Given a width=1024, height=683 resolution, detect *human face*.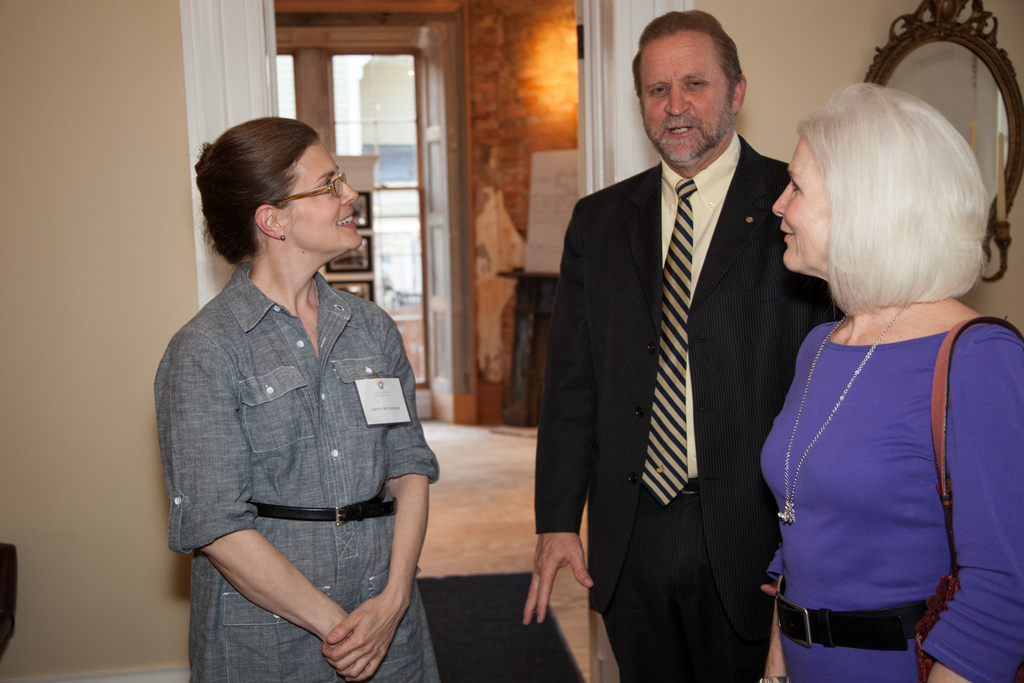
637:31:732:157.
